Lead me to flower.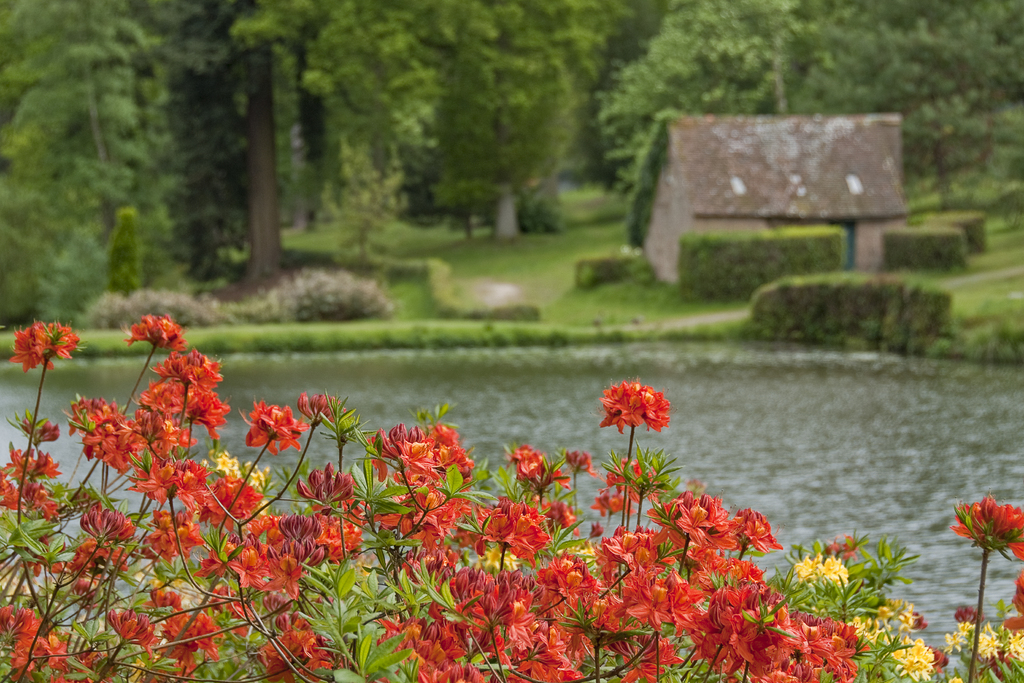
Lead to <box>598,377,678,445</box>.
